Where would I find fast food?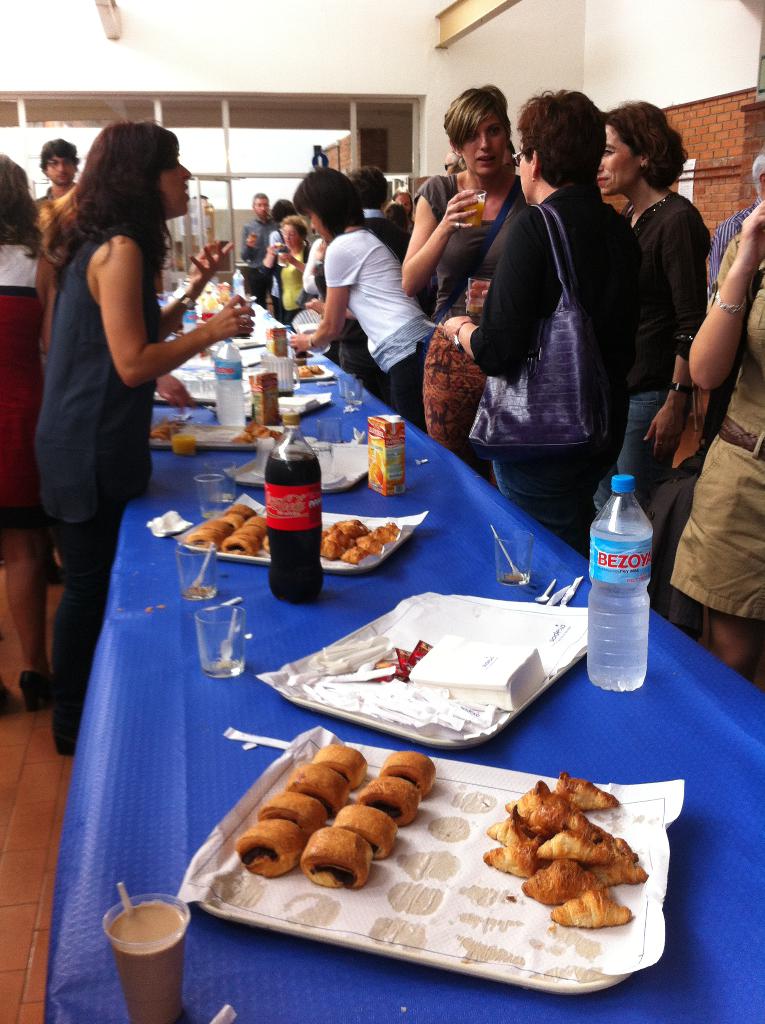
At BBox(333, 804, 405, 855).
